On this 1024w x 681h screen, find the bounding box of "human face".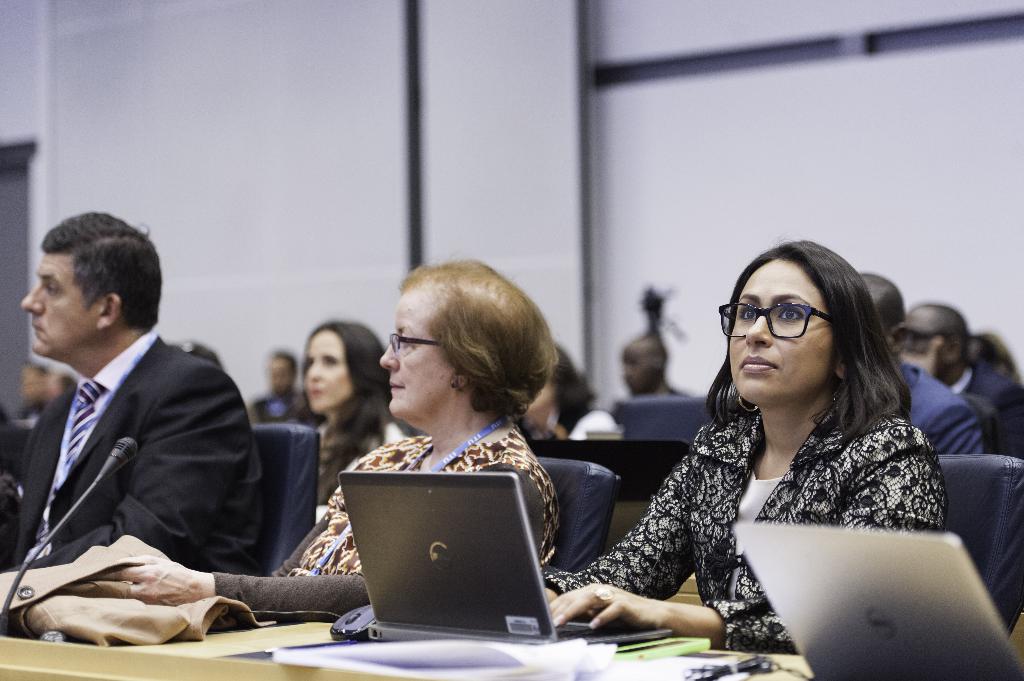
Bounding box: x1=378 y1=287 x2=454 y2=417.
